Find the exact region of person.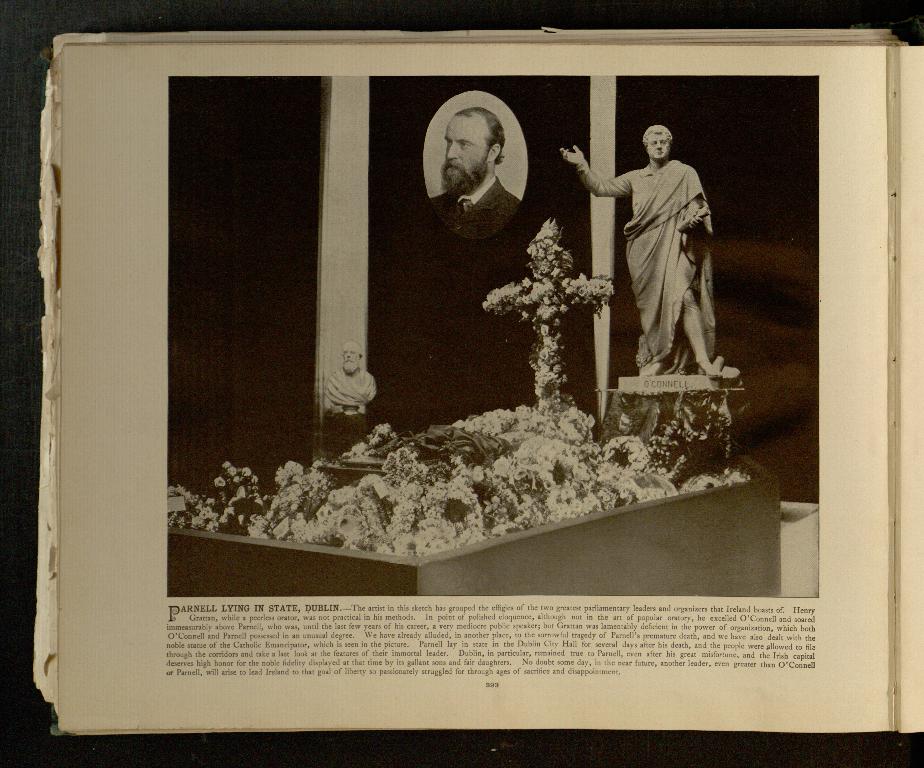
Exact region: 612,113,735,405.
